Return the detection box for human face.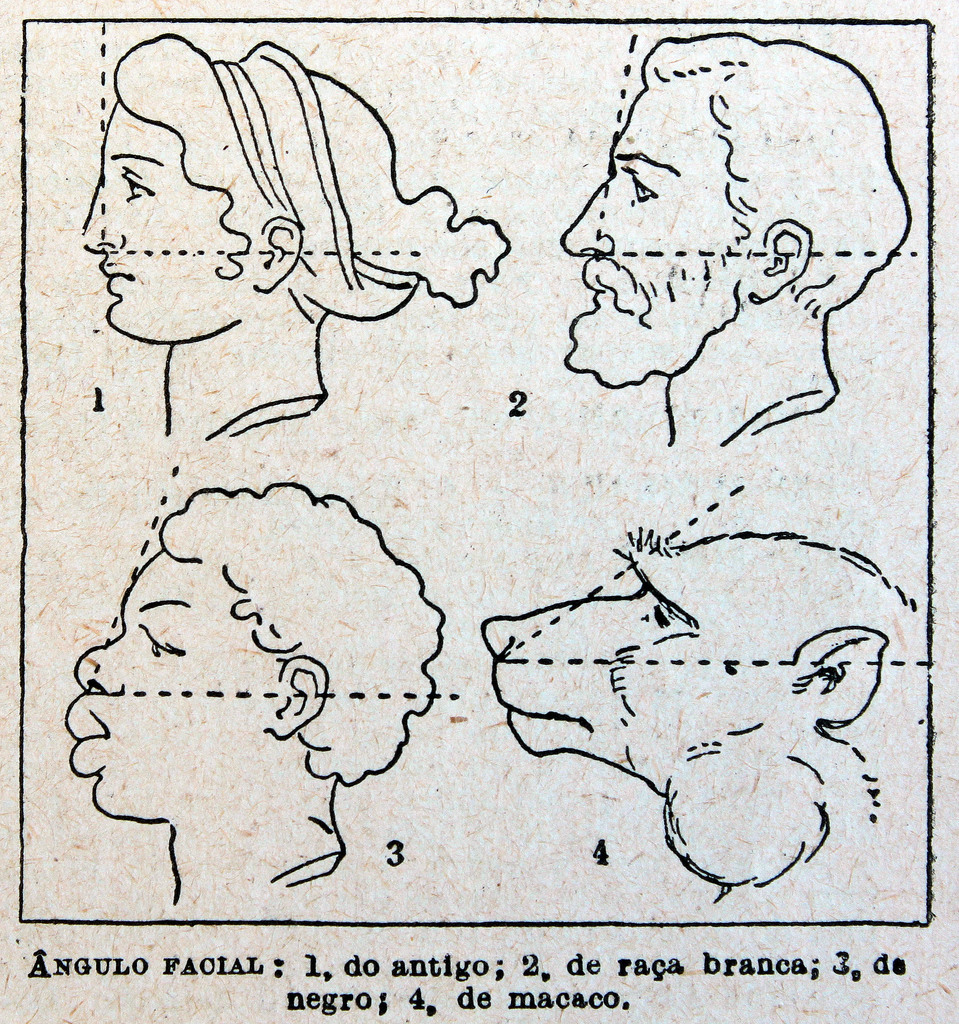
{"left": 556, "top": 76, "right": 743, "bottom": 399}.
